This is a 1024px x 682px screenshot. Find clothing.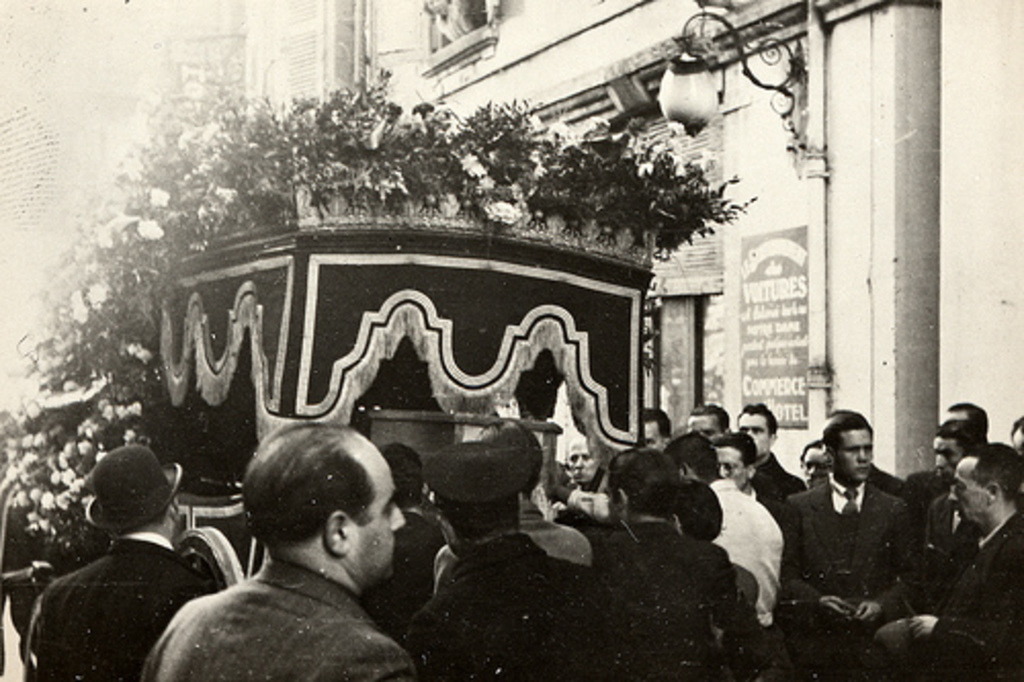
Bounding box: <bbox>711, 481, 784, 631</bbox>.
